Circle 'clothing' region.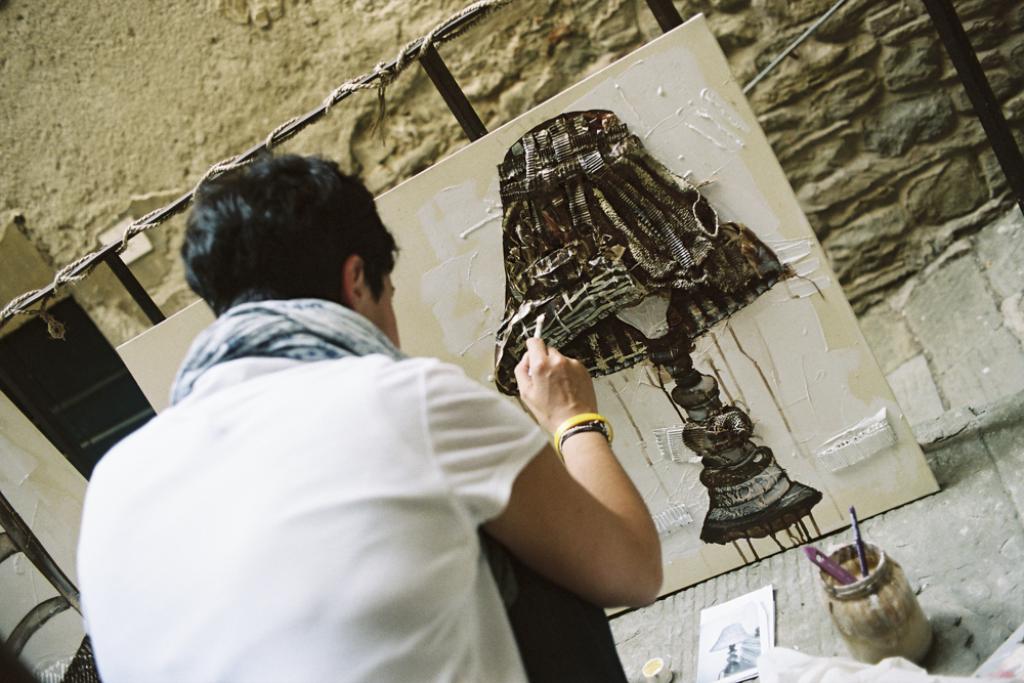
Region: bbox(79, 232, 559, 680).
